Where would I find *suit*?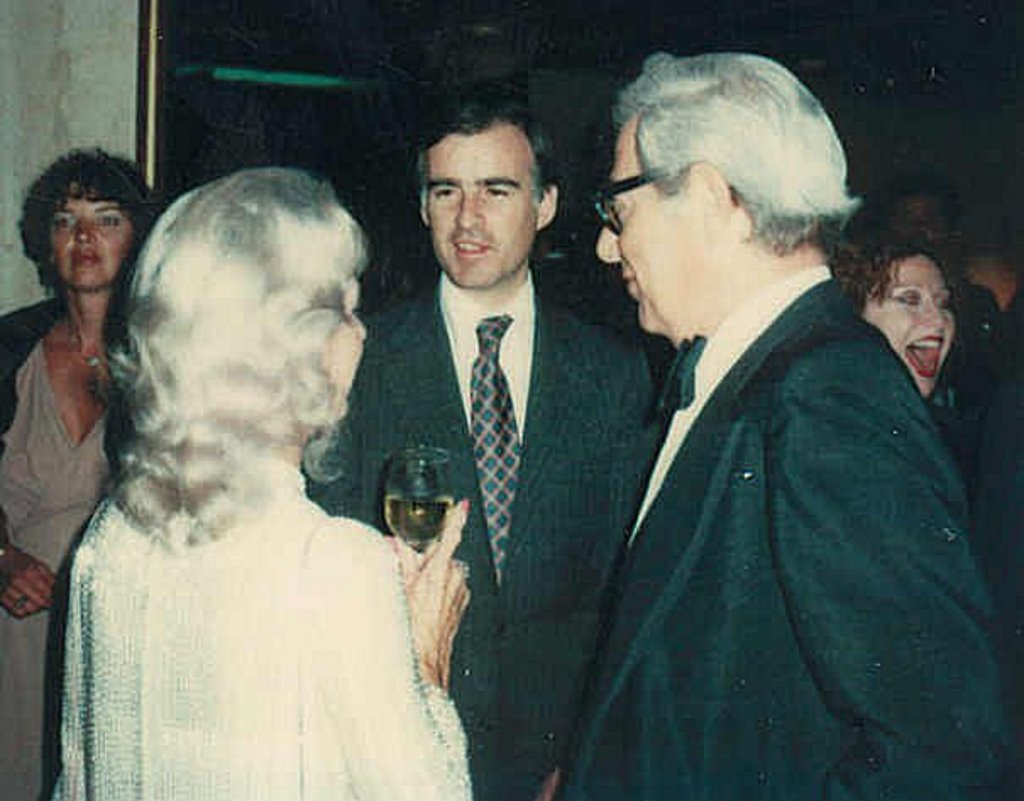
At 523 207 1007 789.
